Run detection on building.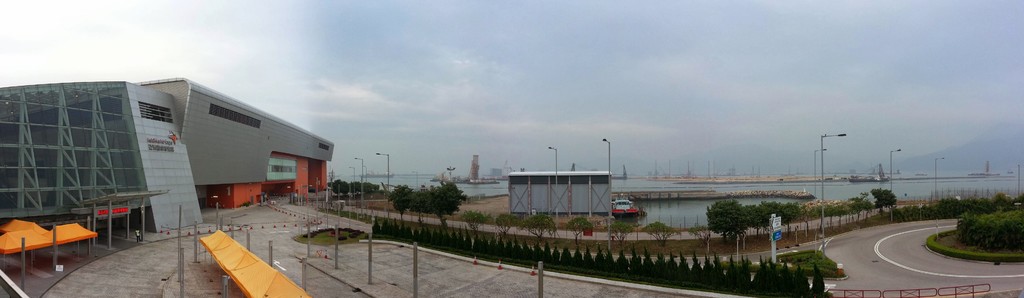
Result: BBox(0, 74, 335, 232).
